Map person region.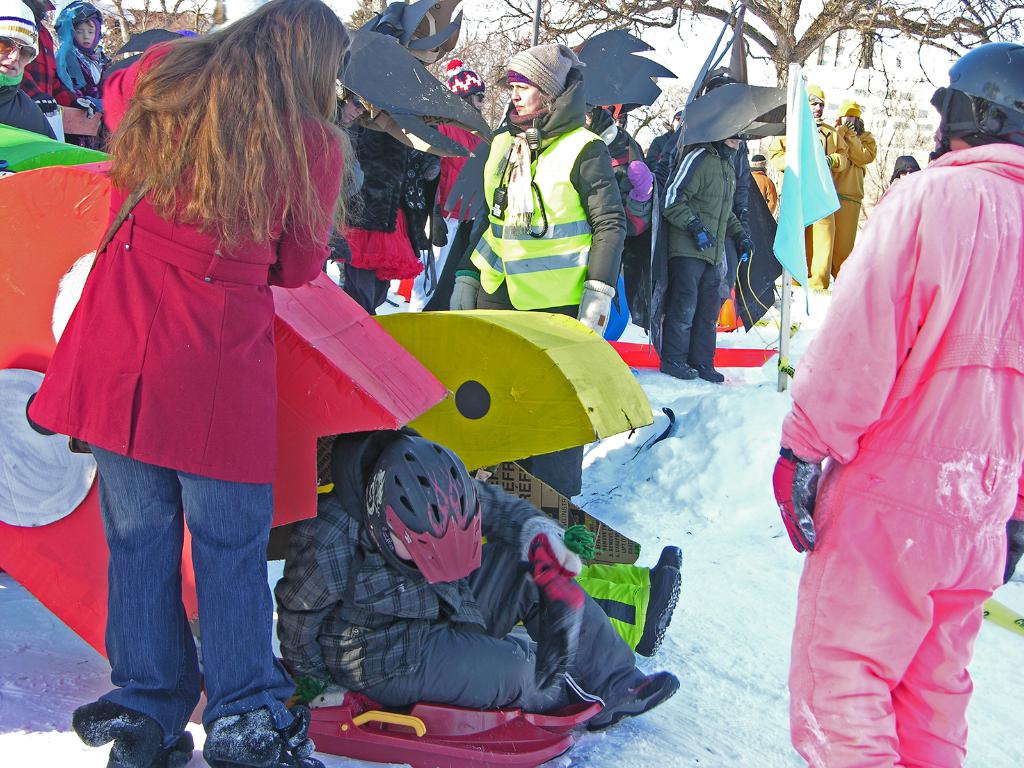
Mapped to pyautogui.locateOnScreen(278, 420, 680, 737).
